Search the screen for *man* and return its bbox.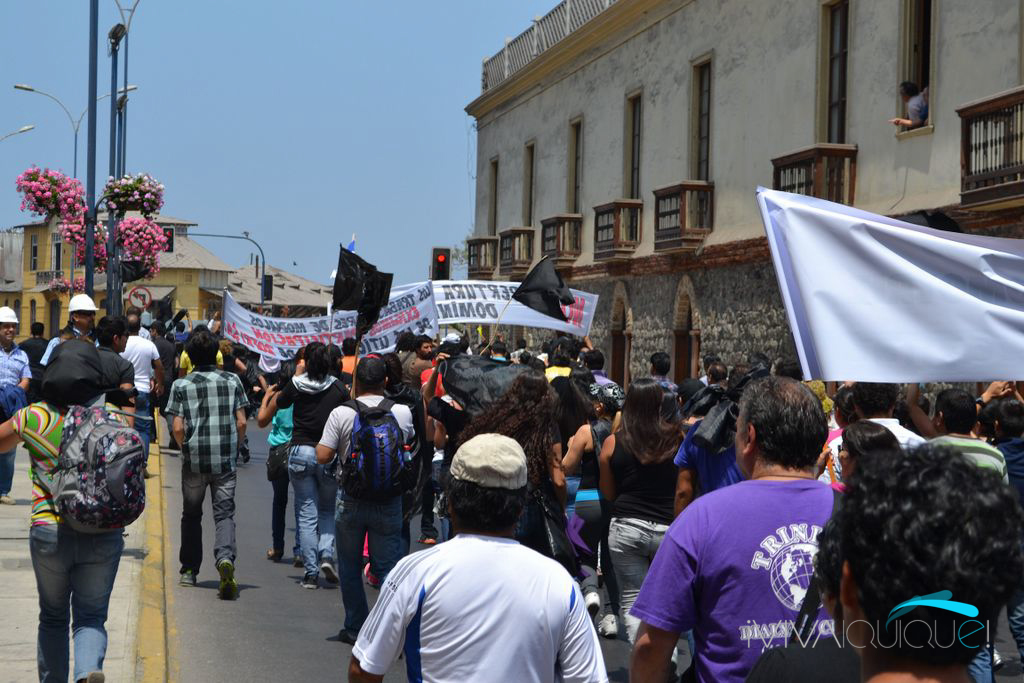
Found: 363 435 606 682.
